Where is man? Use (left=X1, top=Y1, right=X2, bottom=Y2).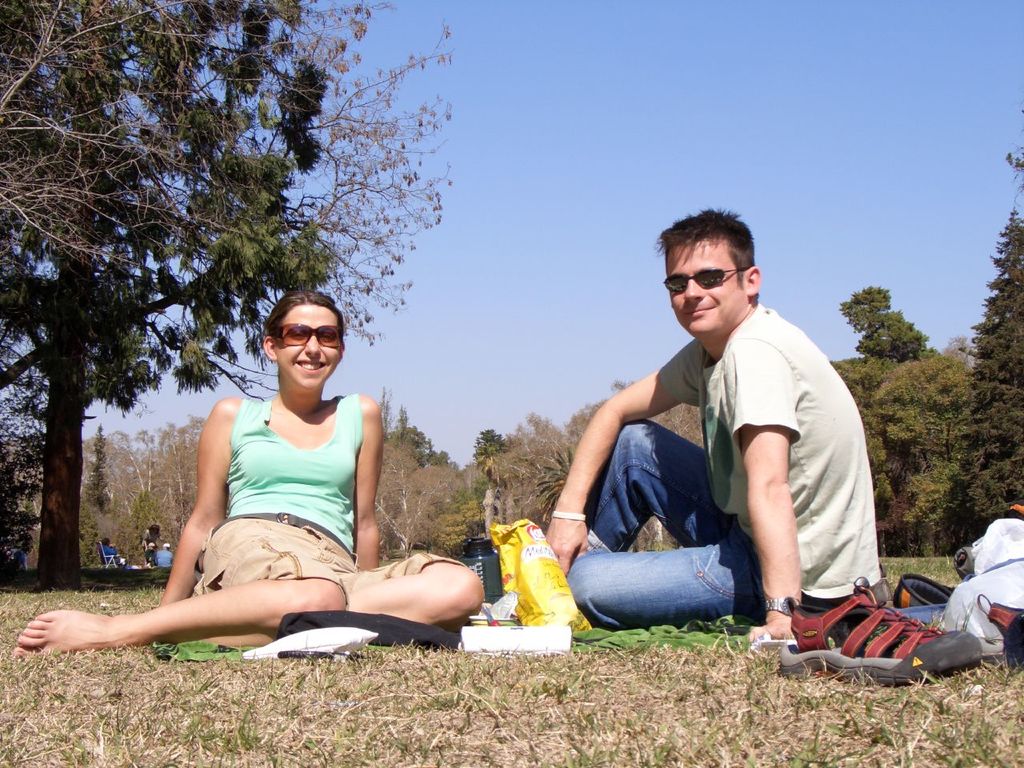
(left=561, top=224, right=887, bottom=664).
